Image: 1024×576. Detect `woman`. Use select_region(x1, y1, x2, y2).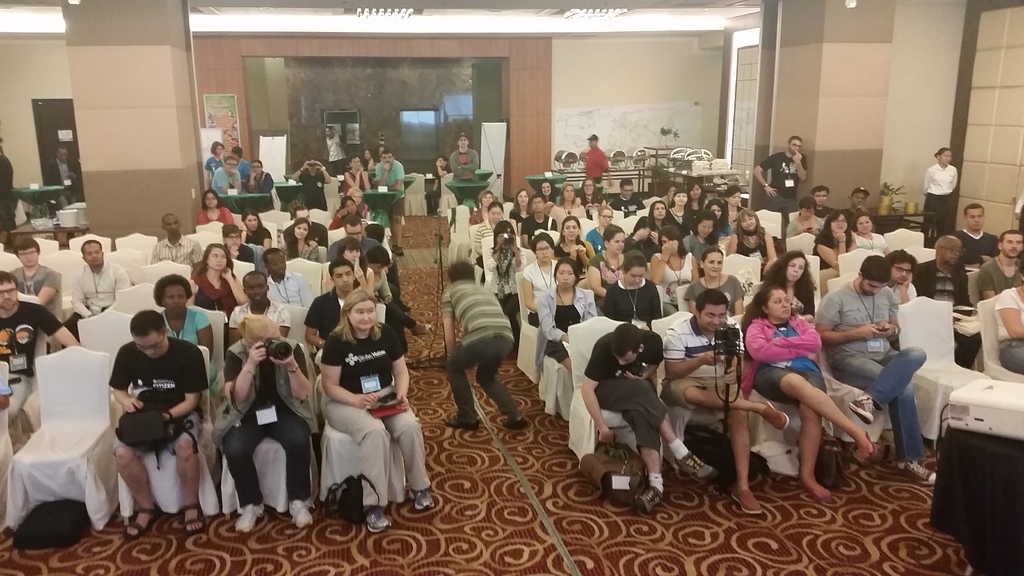
select_region(488, 225, 550, 290).
